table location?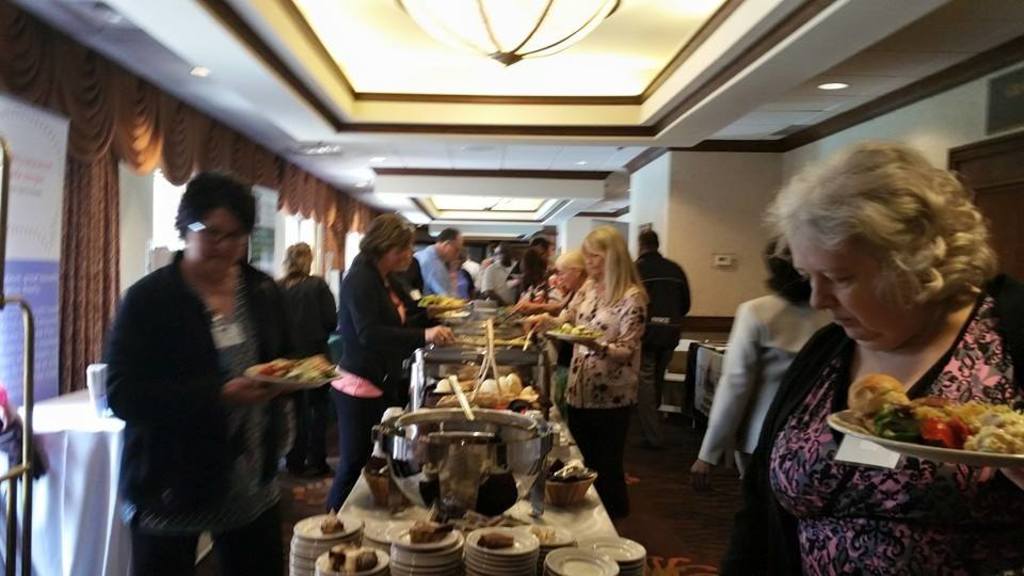
[left=277, top=250, right=649, bottom=575]
